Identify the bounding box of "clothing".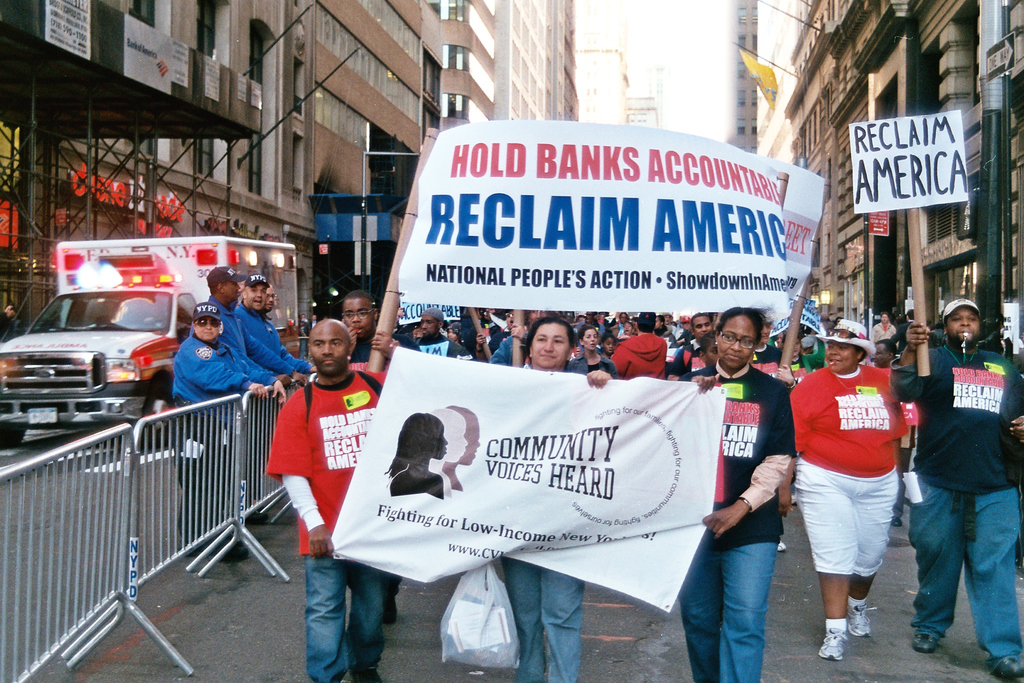
[left=671, top=361, right=797, bottom=680].
